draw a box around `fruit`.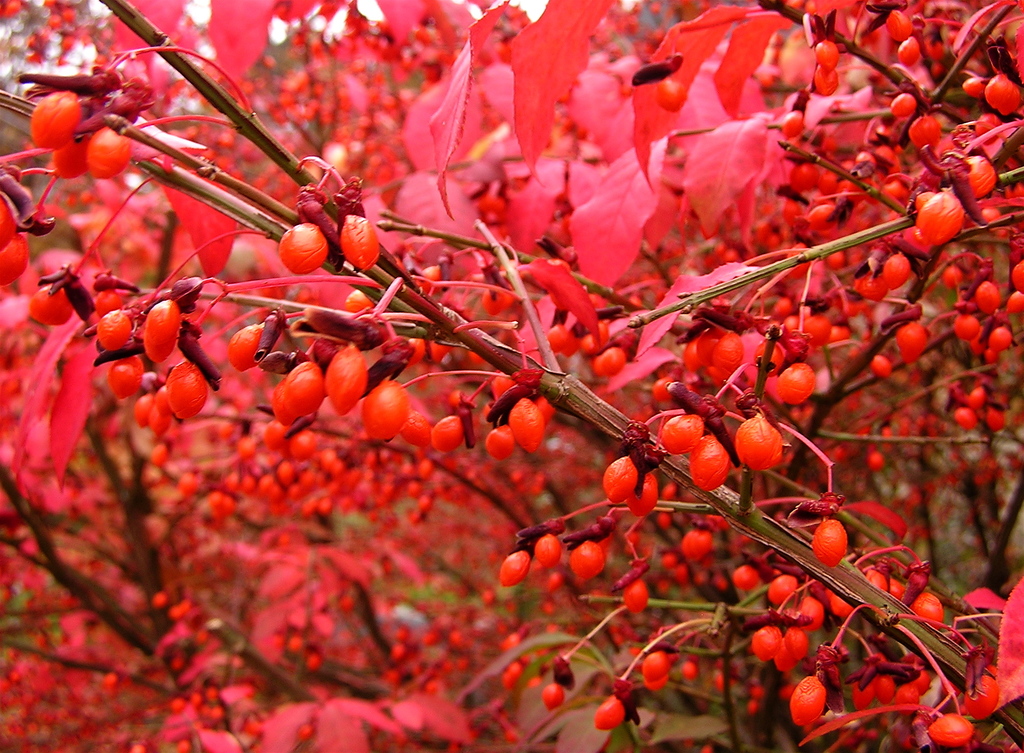
[x1=624, y1=575, x2=650, y2=609].
